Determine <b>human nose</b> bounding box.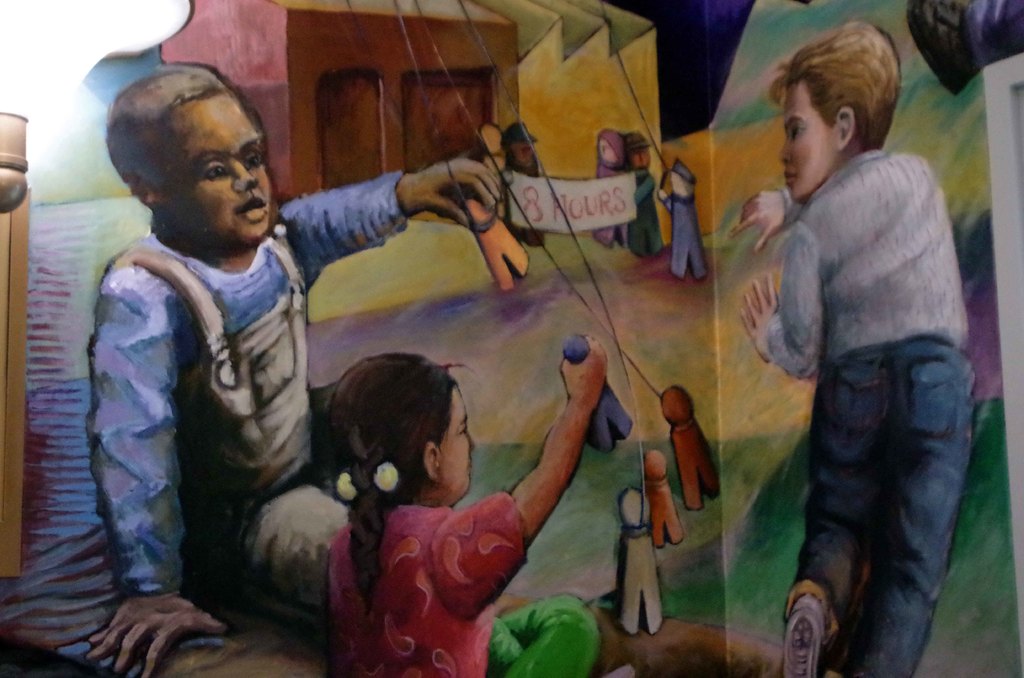
Determined: 781/135/792/160.
